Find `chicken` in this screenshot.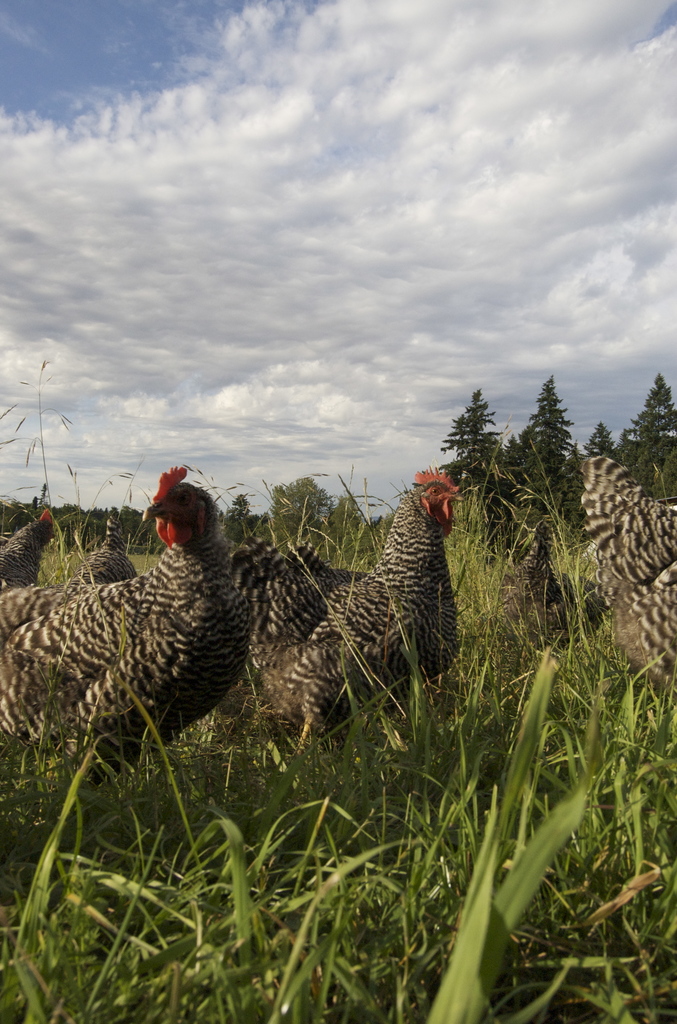
The bounding box for `chicken` is rect(575, 452, 676, 695).
